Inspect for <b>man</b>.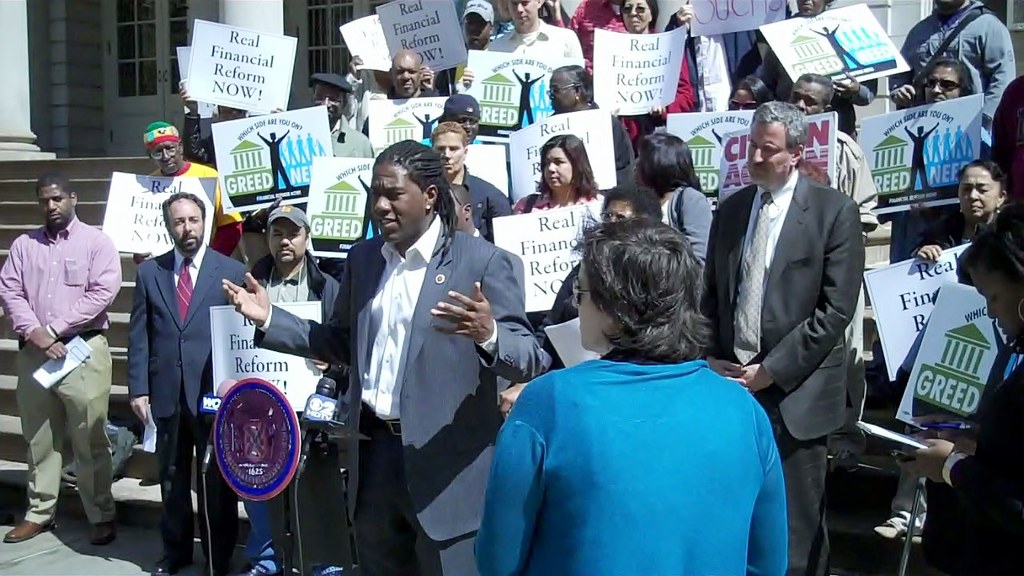
Inspection: rect(250, 203, 340, 575).
